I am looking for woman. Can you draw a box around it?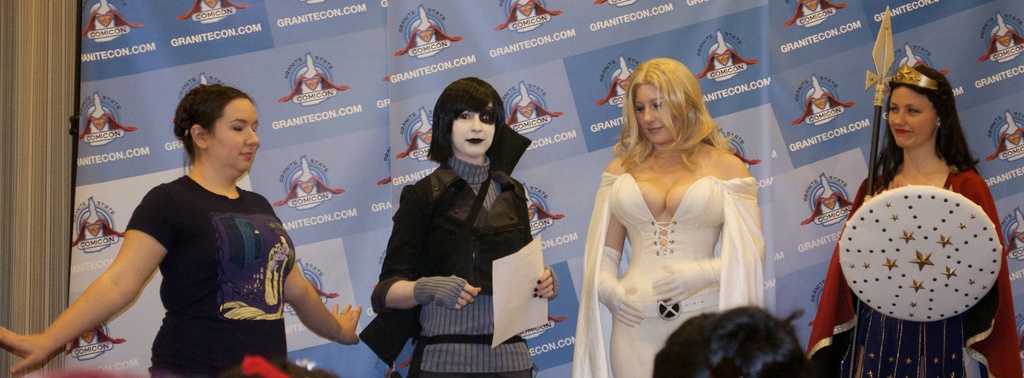
Sure, the bounding box is 365:76:557:377.
